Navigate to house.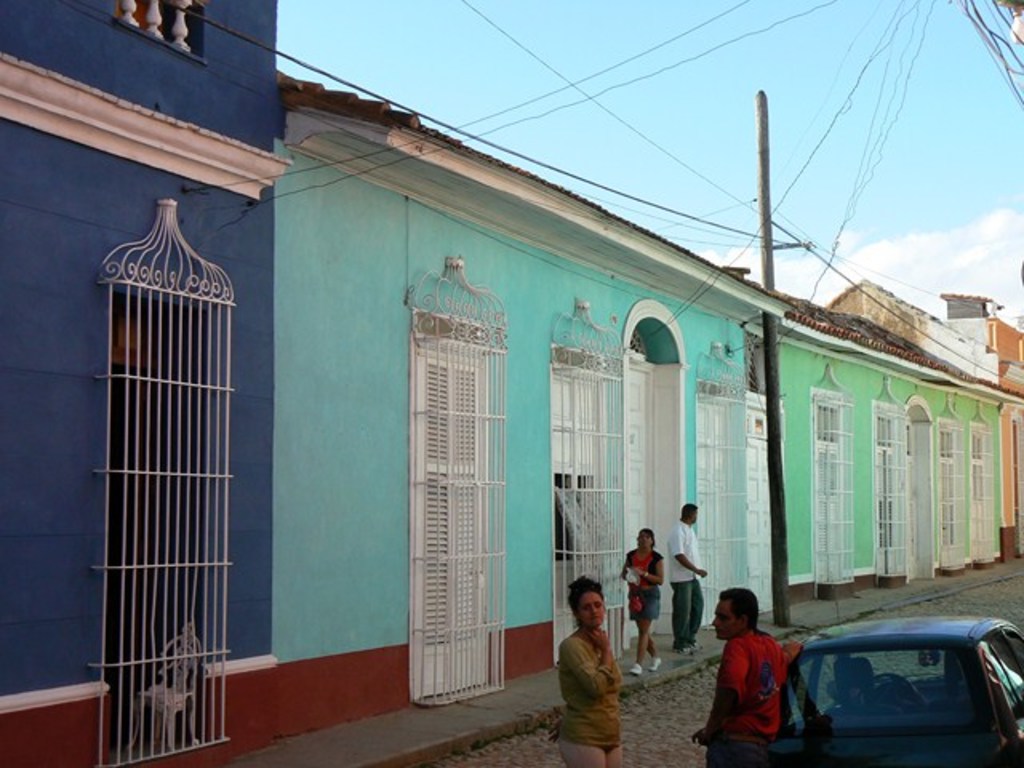
Navigation target: (774, 334, 1011, 624).
